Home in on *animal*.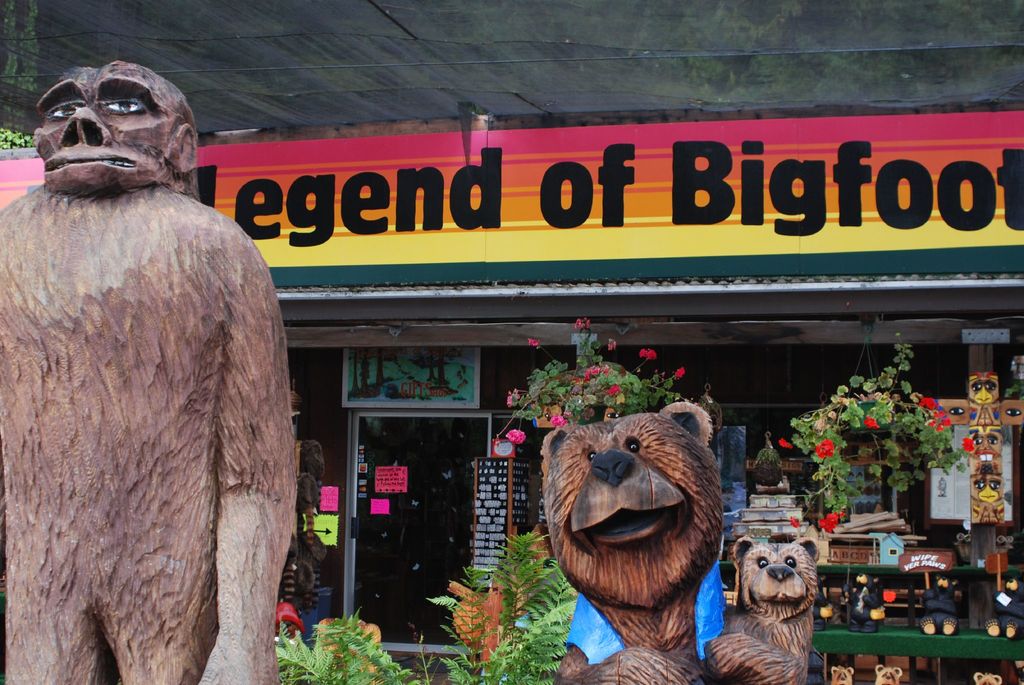
Homed in at {"left": 830, "top": 665, "right": 850, "bottom": 684}.
